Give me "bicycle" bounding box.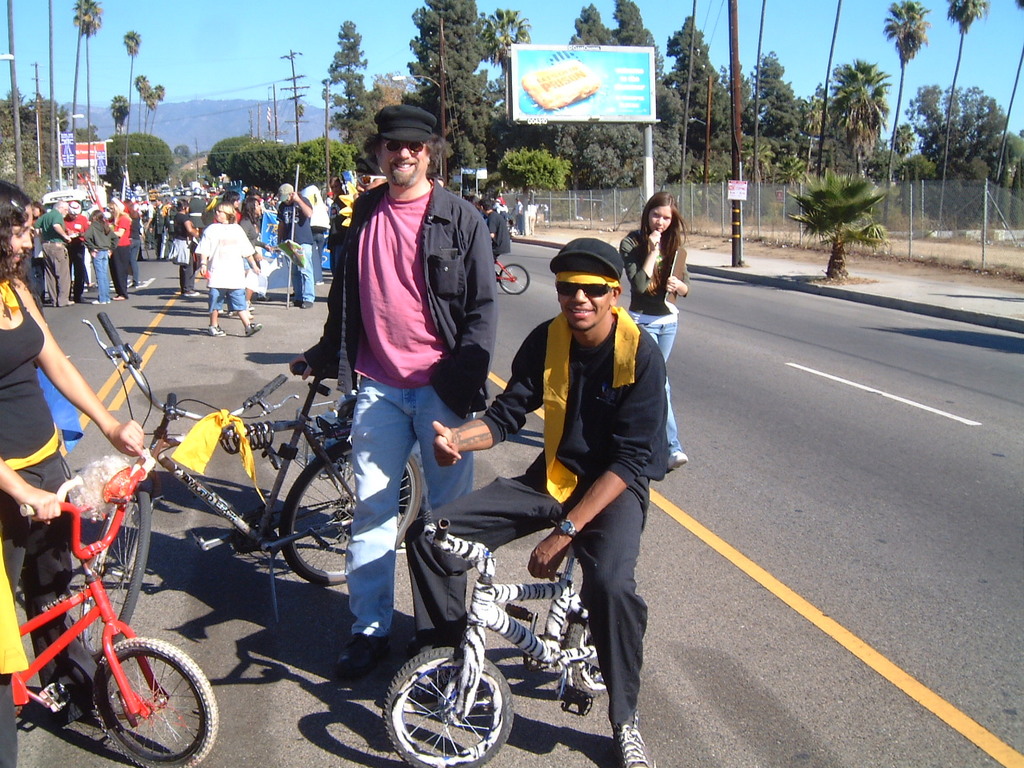
[left=381, top=516, right=609, bottom=767].
